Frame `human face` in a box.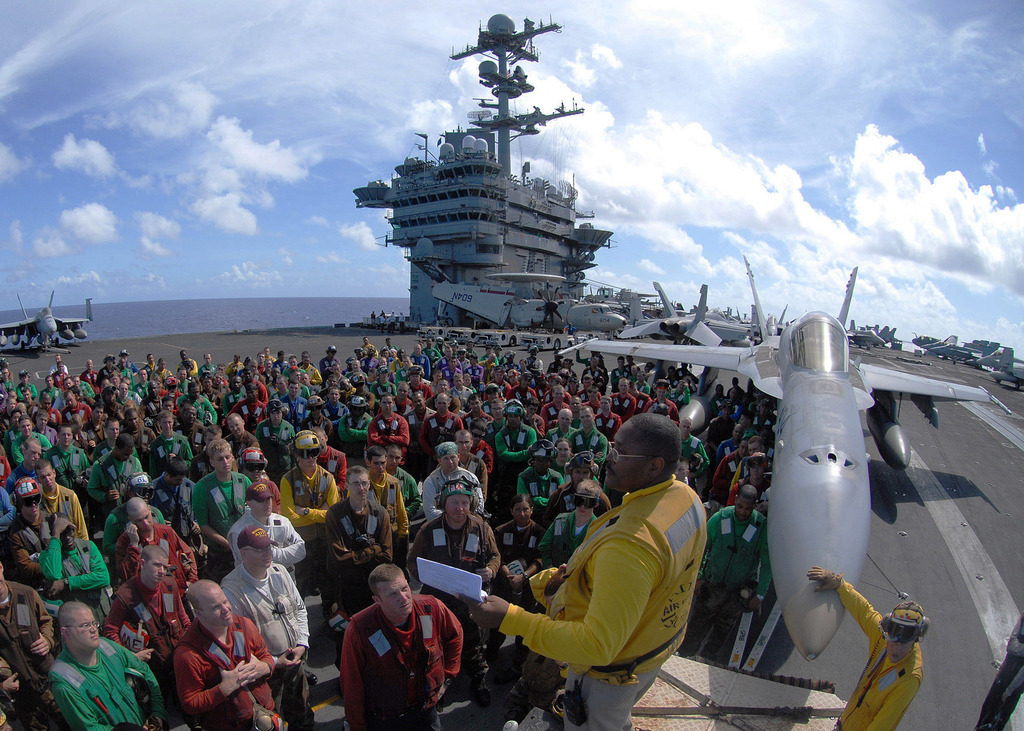
(471,428,483,444).
